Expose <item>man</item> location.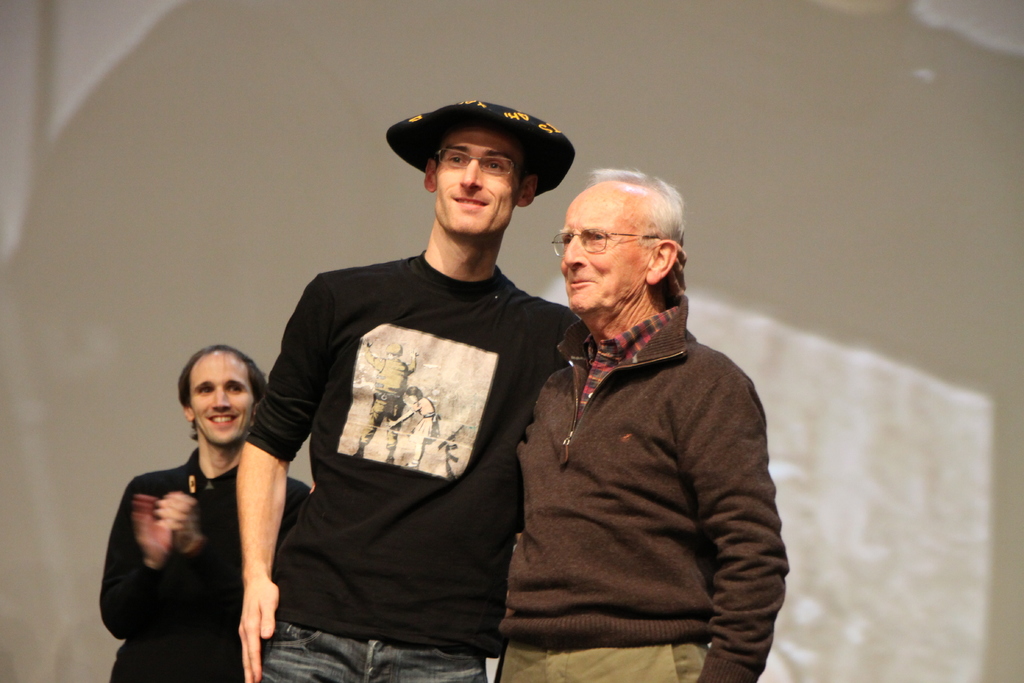
Exposed at 230 102 595 672.
